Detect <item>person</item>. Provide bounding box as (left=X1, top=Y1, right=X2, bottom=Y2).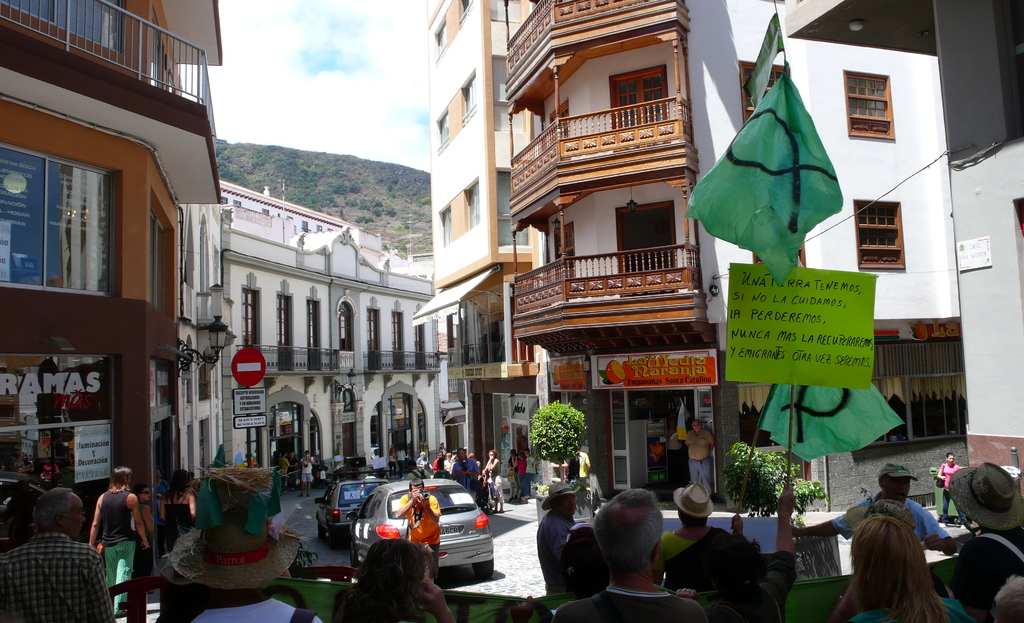
(left=413, top=451, right=433, bottom=472).
